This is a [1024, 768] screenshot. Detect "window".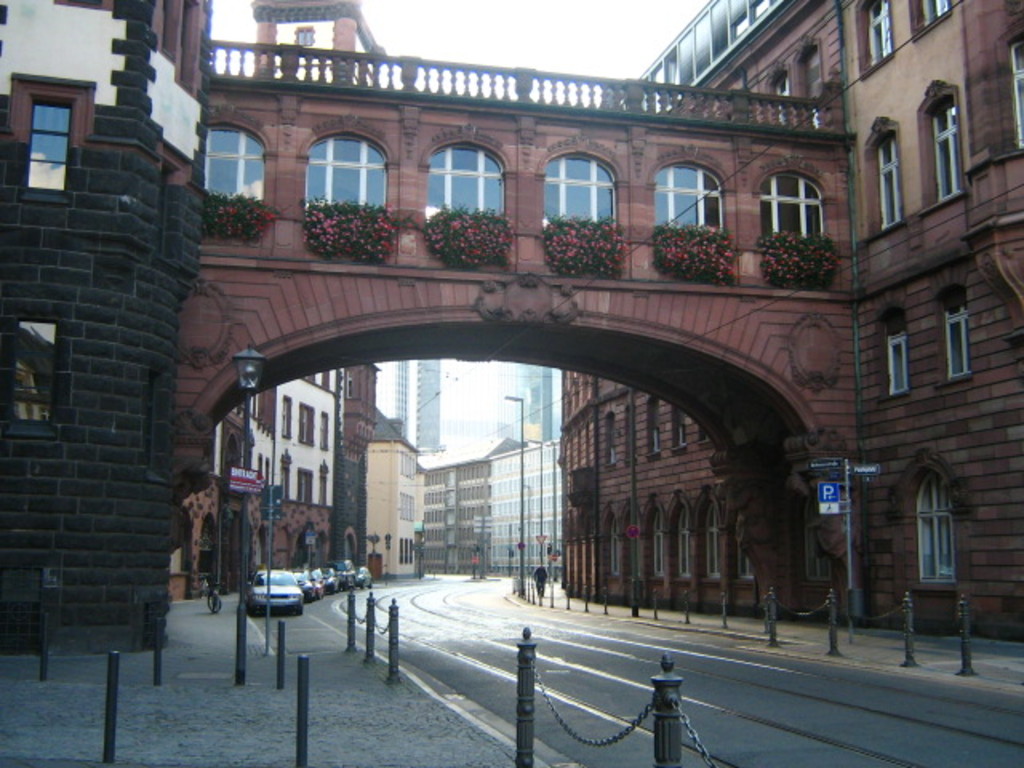
x1=296, y1=14, x2=315, y2=50.
